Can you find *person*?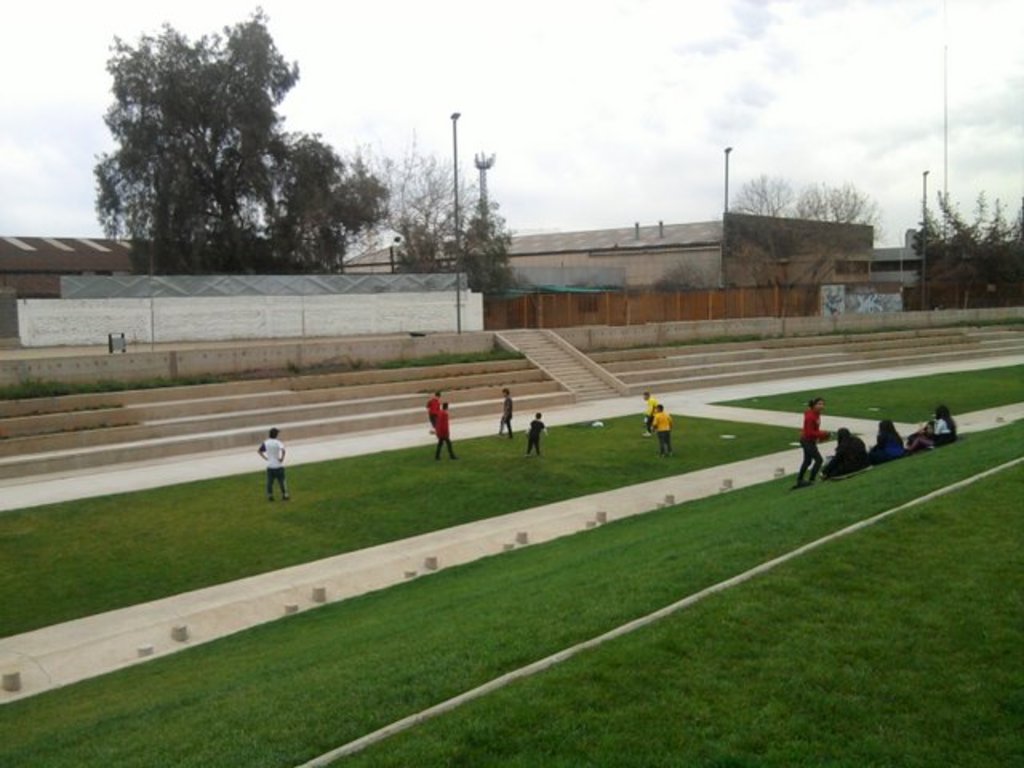
Yes, bounding box: {"left": 422, "top": 389, "right": 440, "bottom": 438}.
